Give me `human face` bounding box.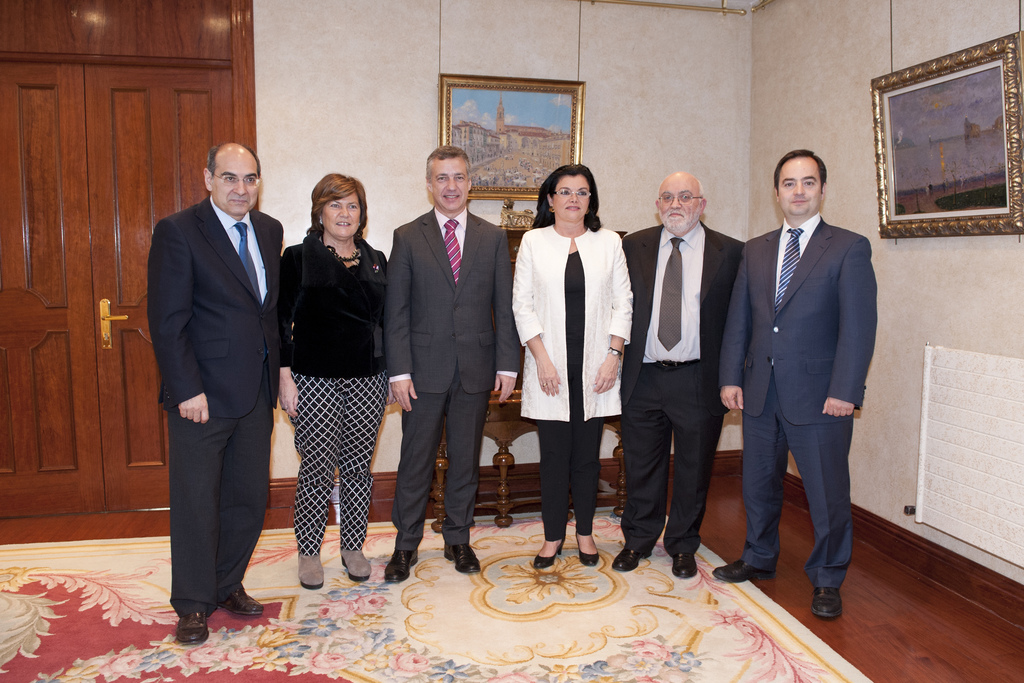
{"left": 319, "top": 197, "right": 360, "bottom": 244}.
